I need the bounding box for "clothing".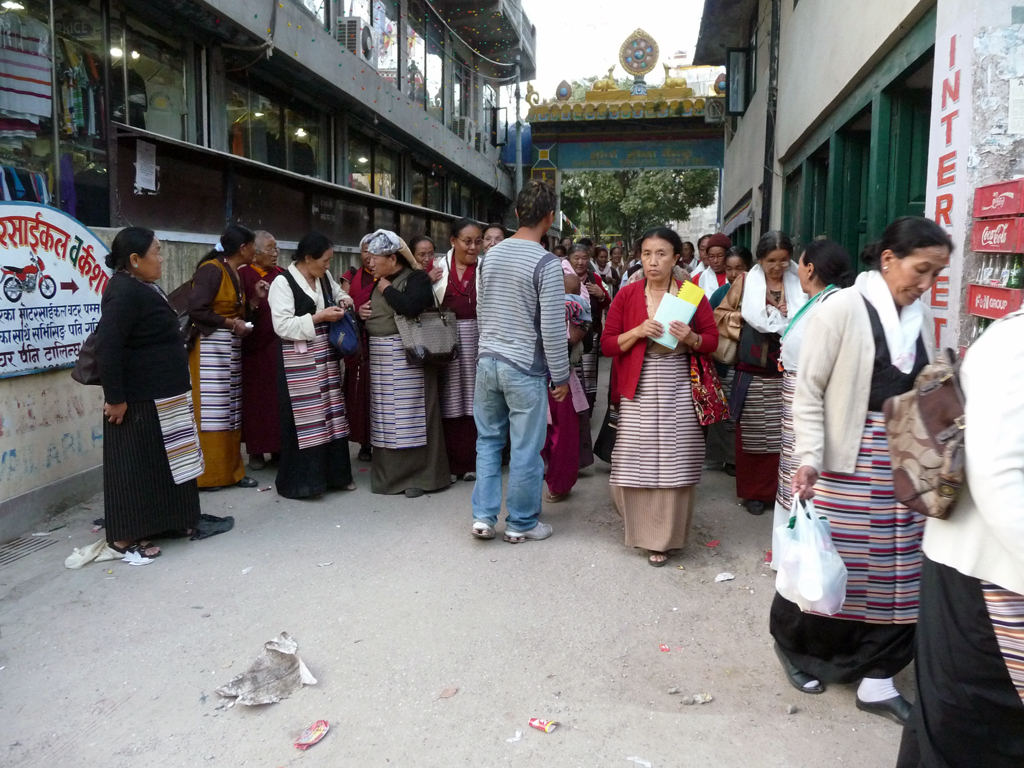
Here it is: (83, 233, 205, 551).
